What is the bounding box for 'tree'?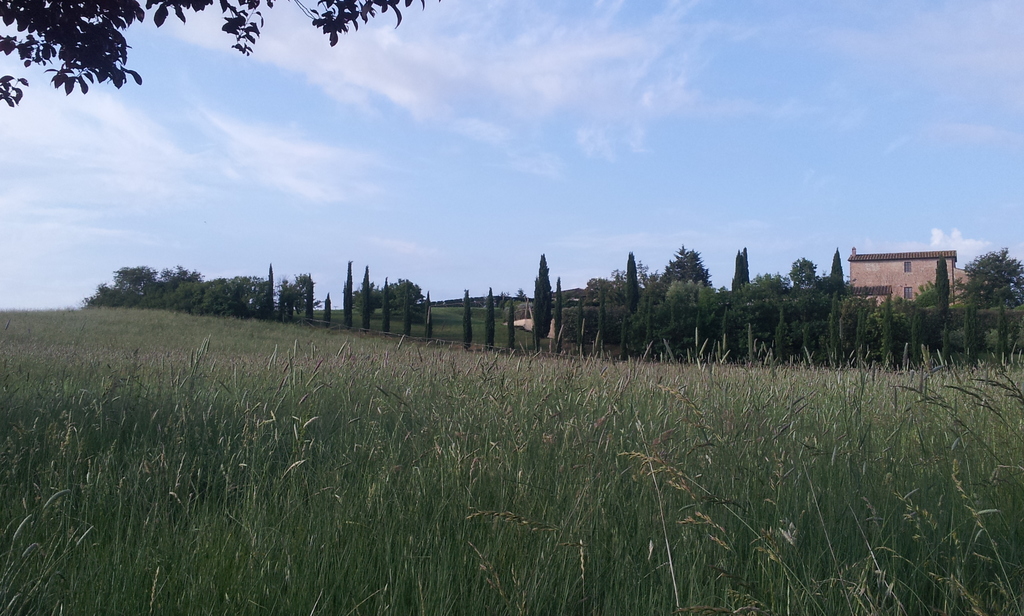
bbox=(653, 277, 712, 316).
